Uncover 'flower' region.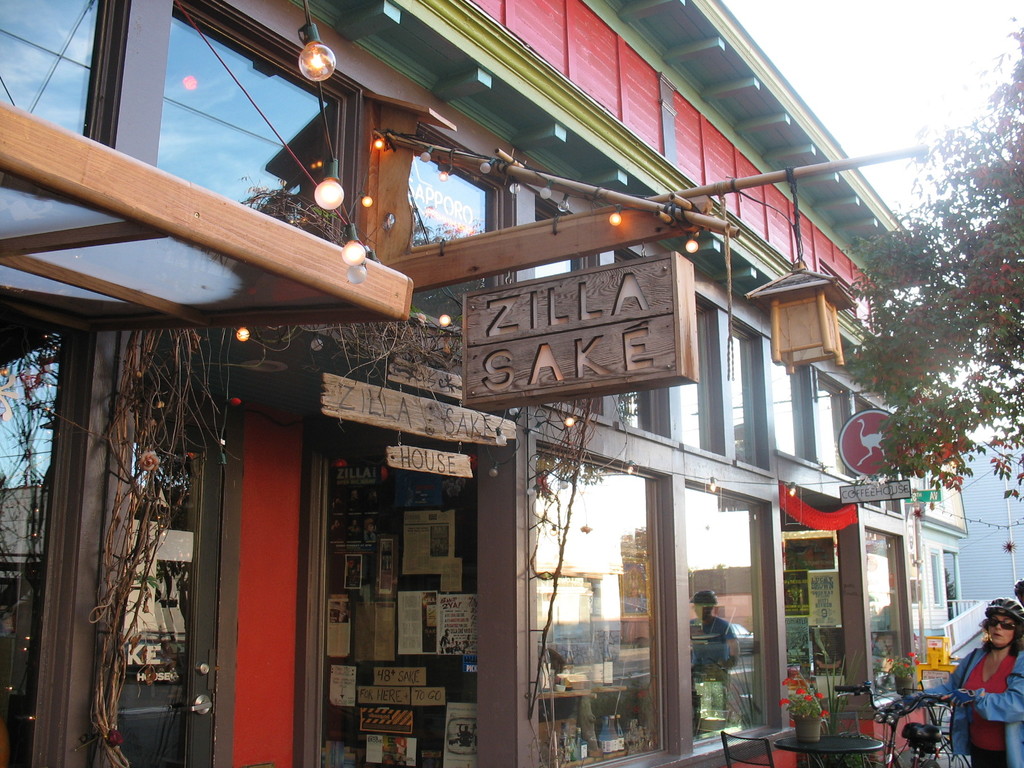
Uncovered: <region>904, 663, 909, 671</region>.
